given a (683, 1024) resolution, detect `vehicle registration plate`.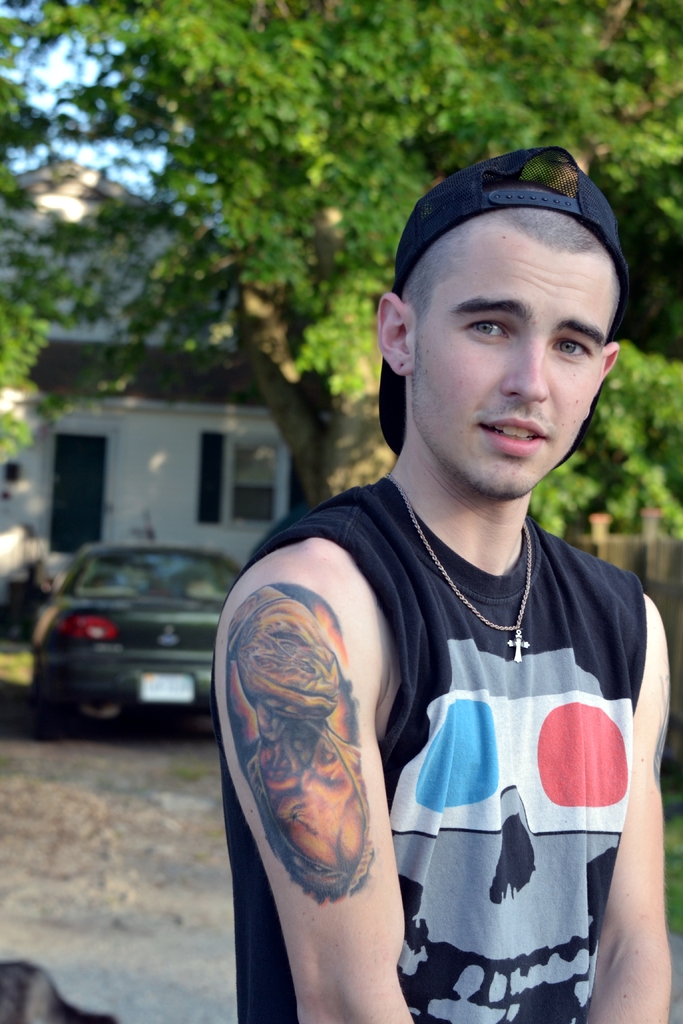
136,669,197,703.
